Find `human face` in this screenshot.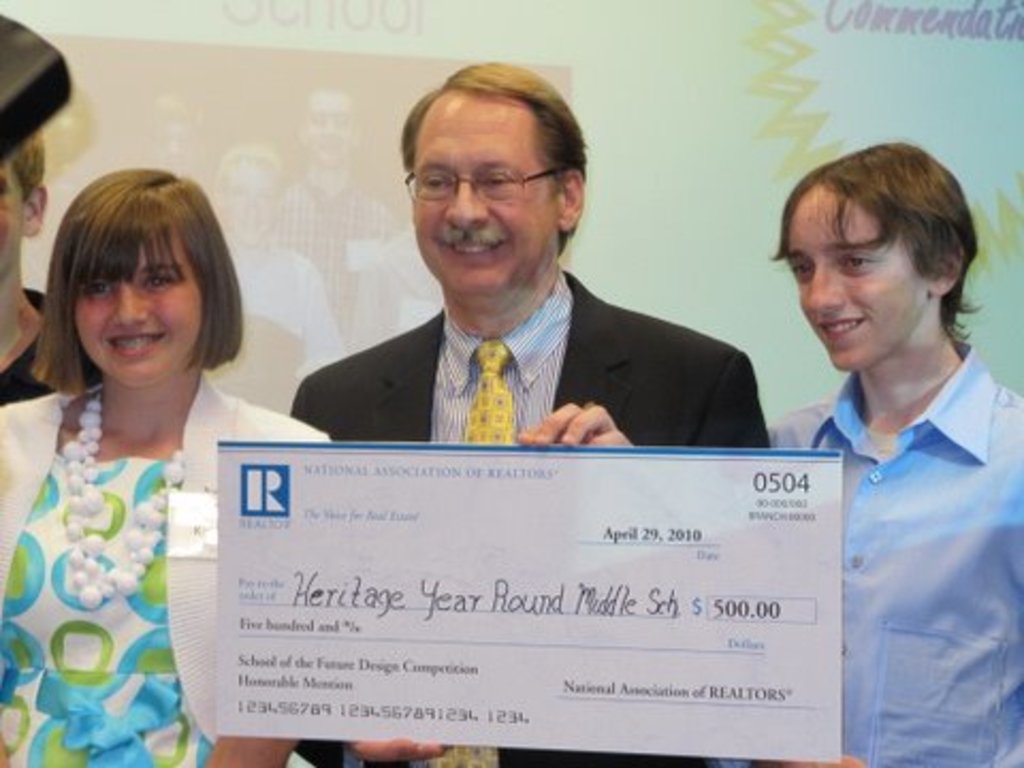
The bounding box for `human face` is pyautogui.locateOnScreen(0, 158, 28, 279).
